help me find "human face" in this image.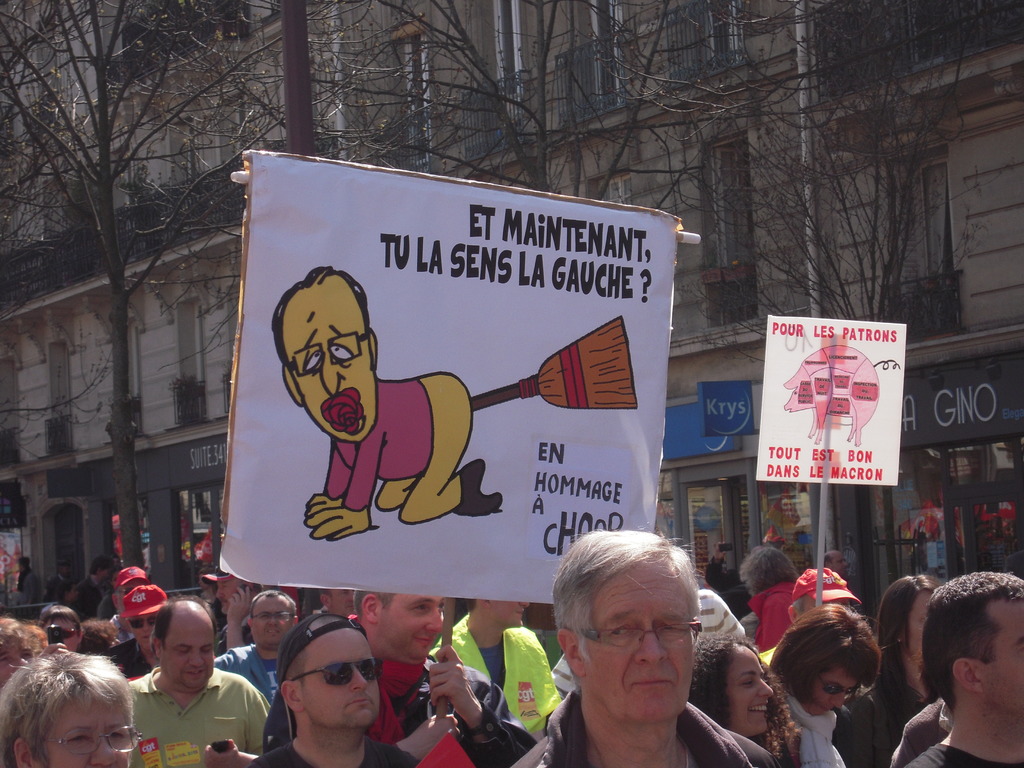
Found it: bbox=(297, 621, 388, 726).
